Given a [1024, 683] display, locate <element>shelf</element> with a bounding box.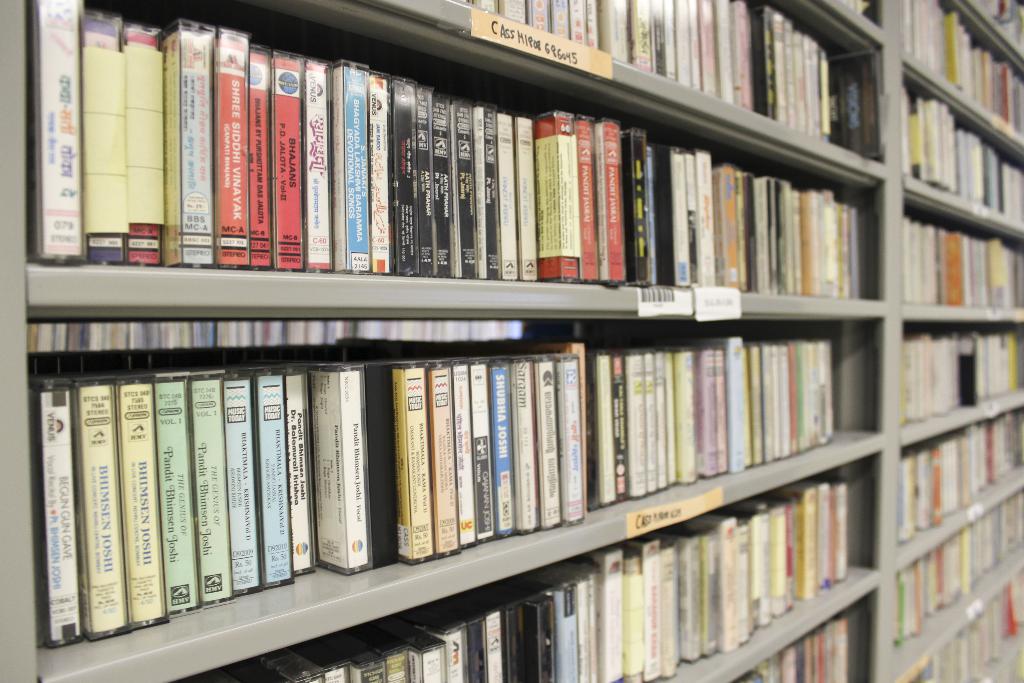
Located: {"x1": 906, "y1": 322, "x2": 1023, "y2": 420}.
